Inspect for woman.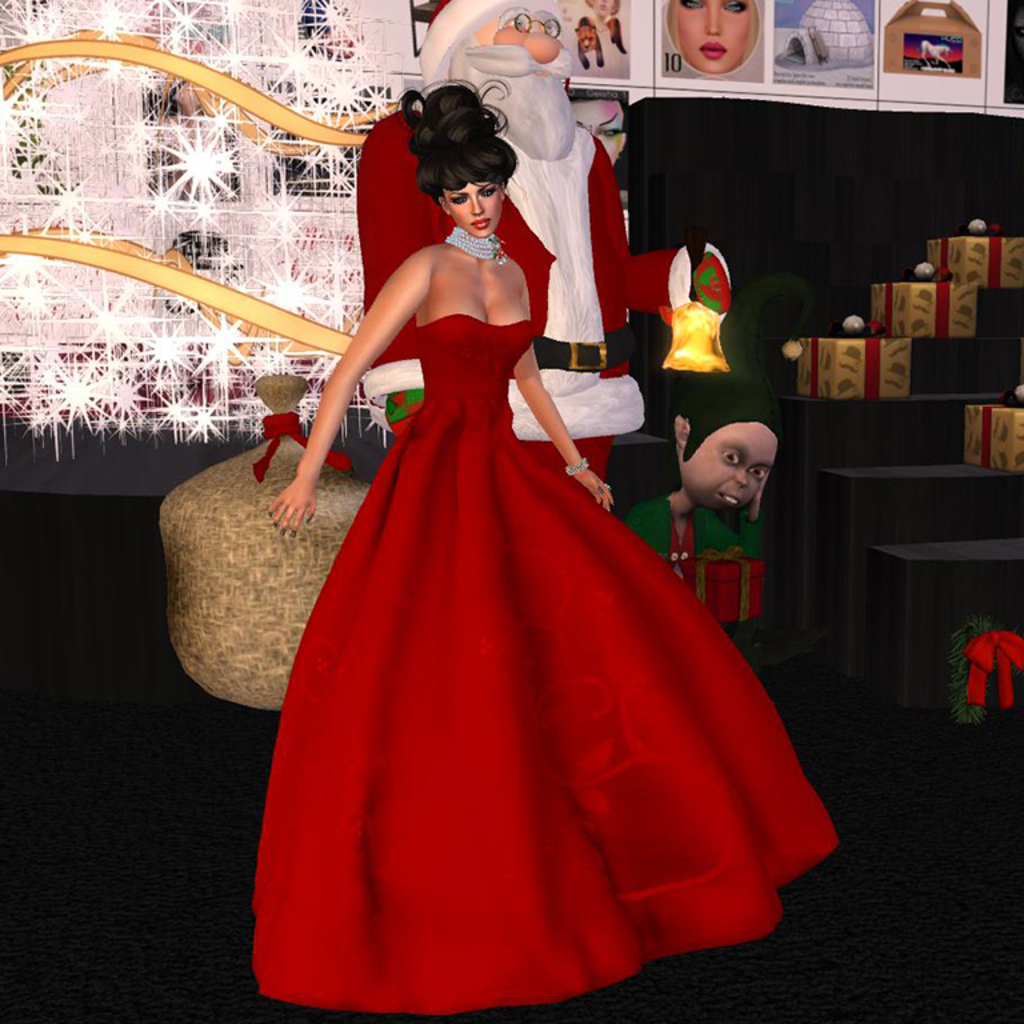
Inspection: crop(665, 0, 759, 79).
